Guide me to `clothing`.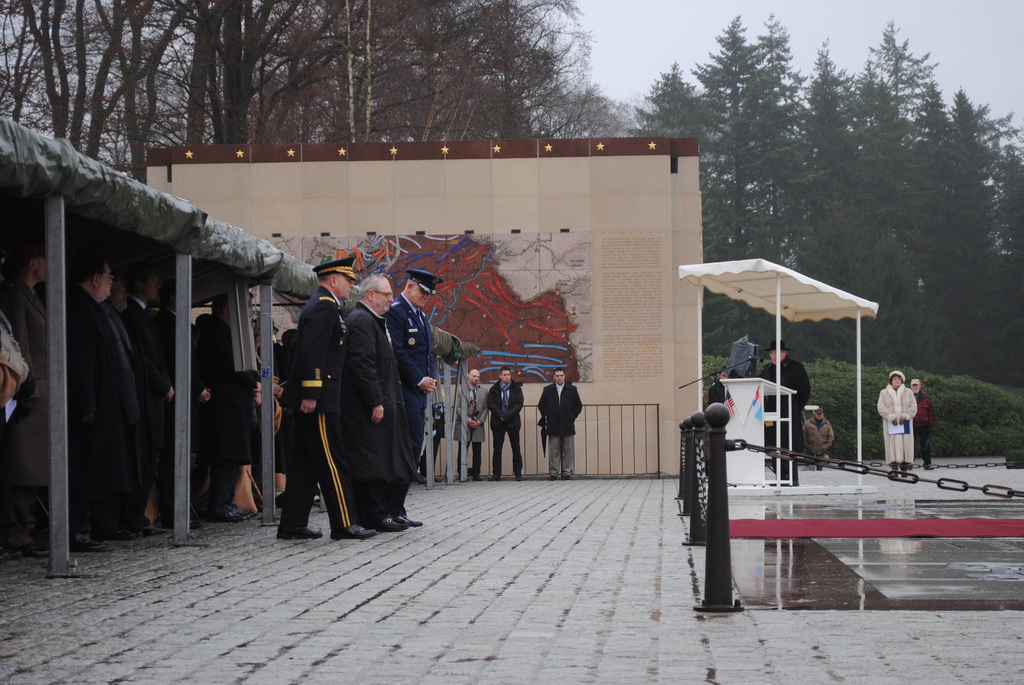
Guidance: [x1=491, y1=377, x2=528, y2=477].
